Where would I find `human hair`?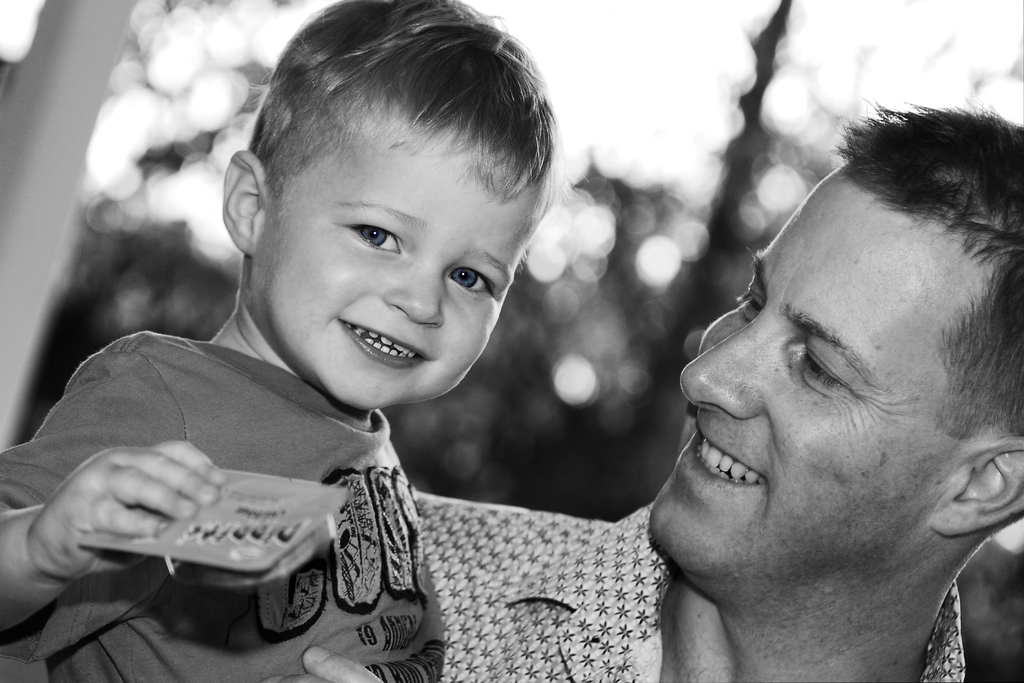
At BBox(826, 95, 1023, 441).
